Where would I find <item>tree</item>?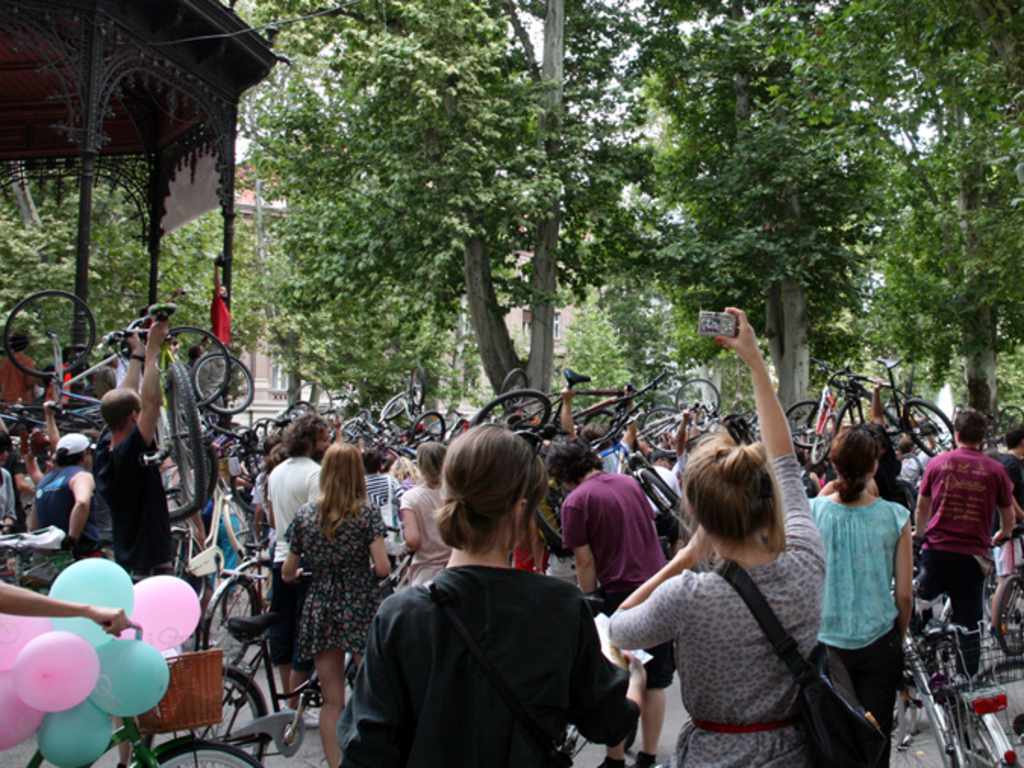
At detection(862, 201, 1022, 438).
